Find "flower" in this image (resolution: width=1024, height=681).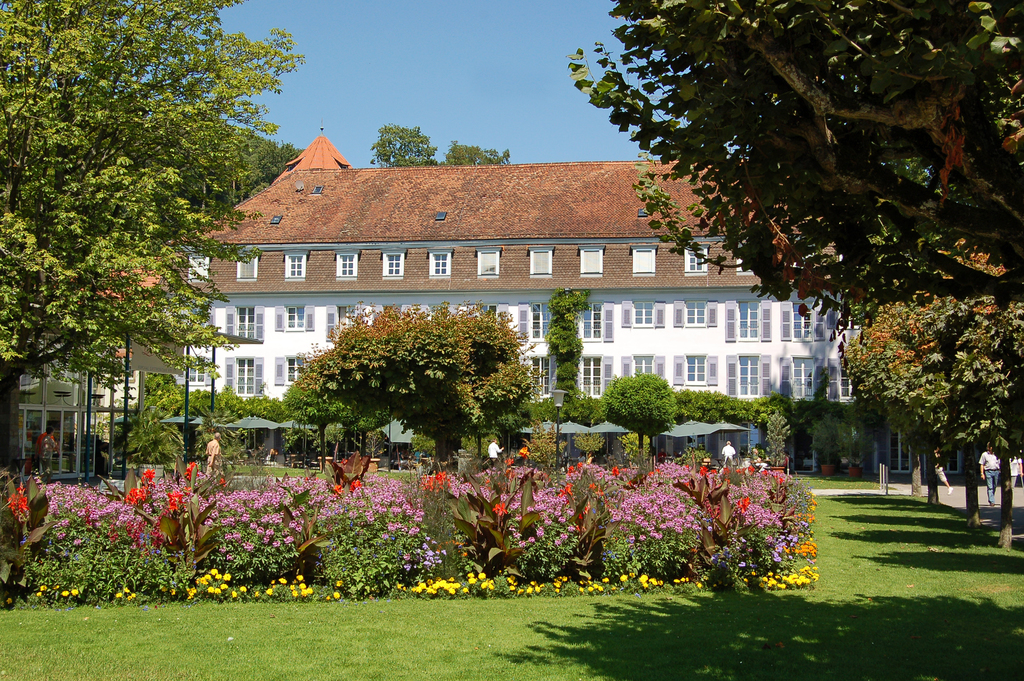
bbox=(185, 568, 230, 600).
